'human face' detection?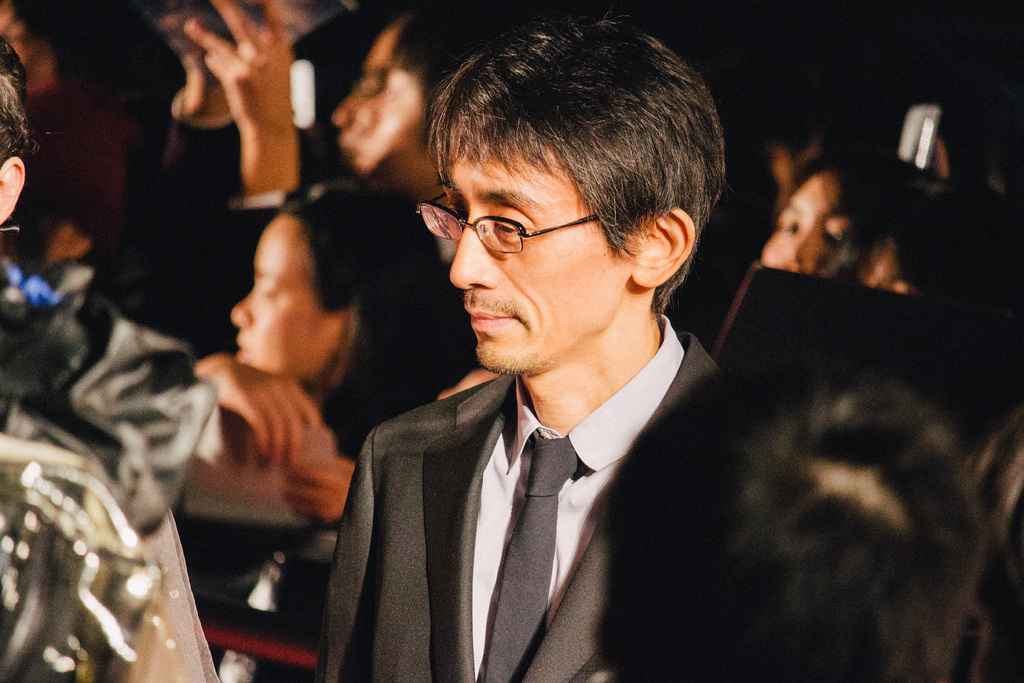
449,154,632,377
